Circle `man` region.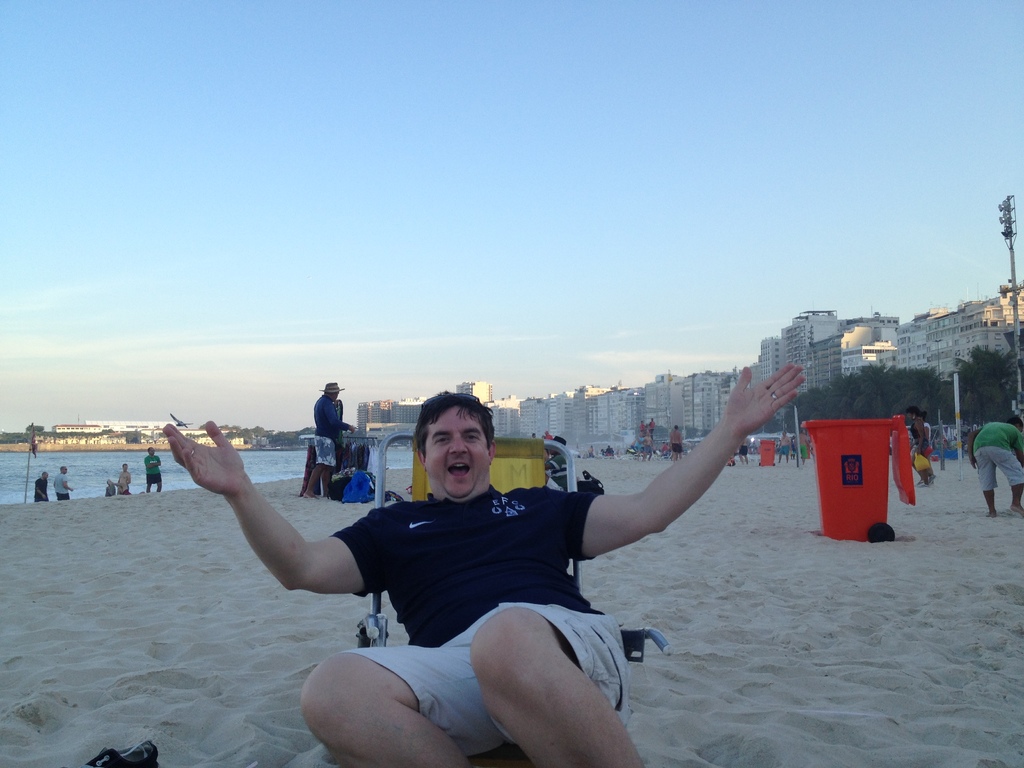
Region: (669,424,692,465).
